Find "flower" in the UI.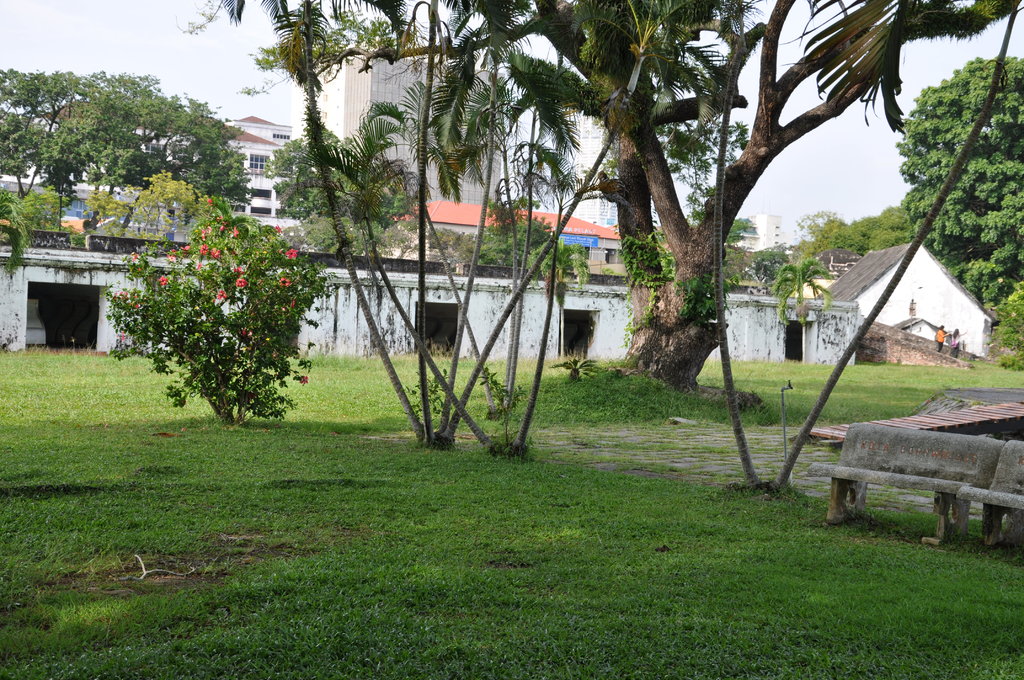
UI element at [216, 293, 227, 298].
